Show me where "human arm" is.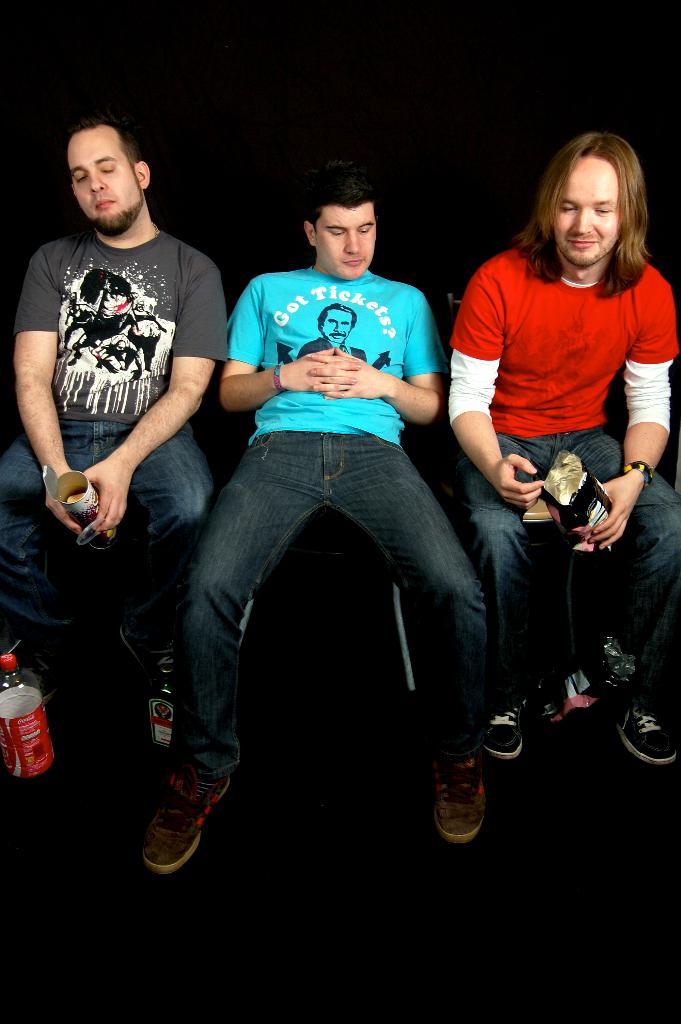
"human arm" is at (left=332, top=265, right=439, bottom=438).
